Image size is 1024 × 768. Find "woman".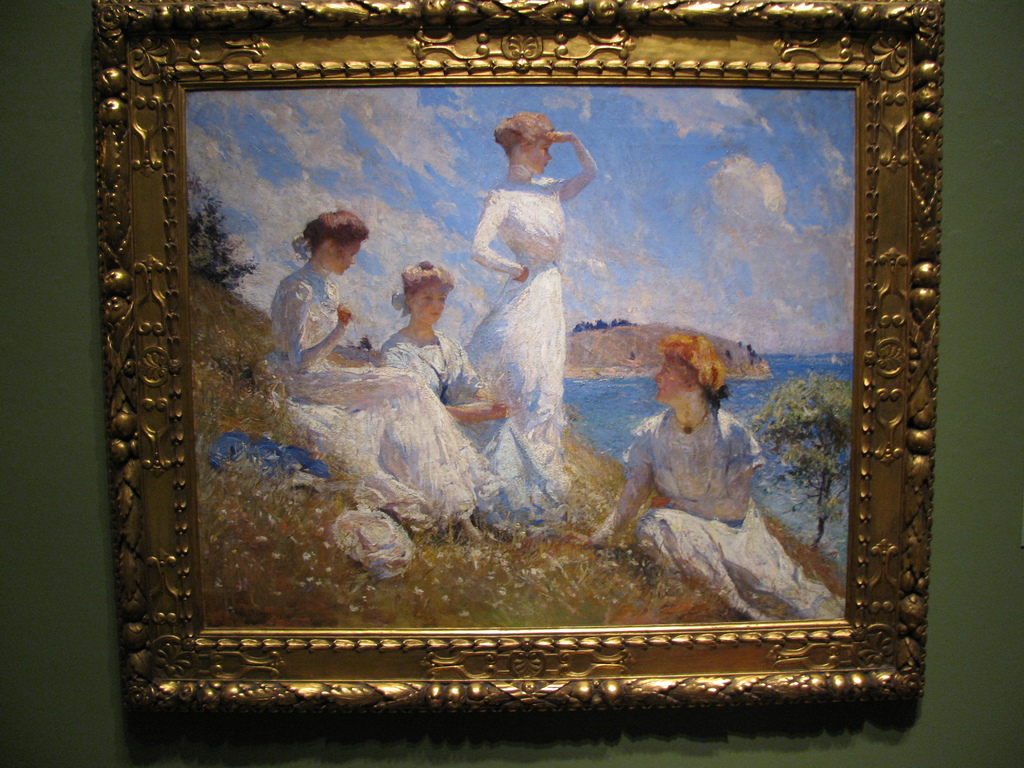
Rect(370, 257, 562, 529).
